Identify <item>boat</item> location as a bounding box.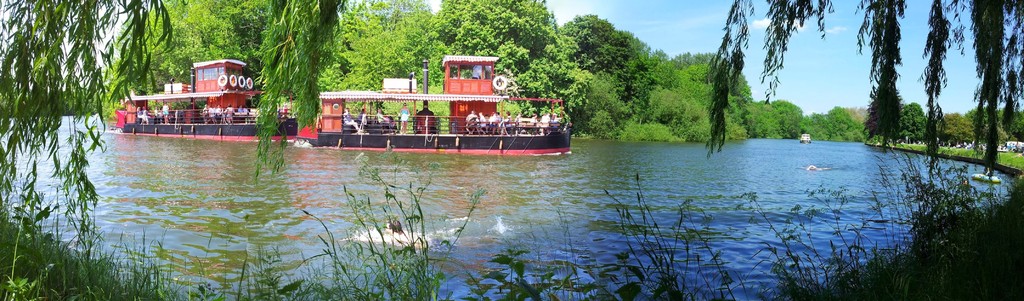
[left=276, top=57, right=594, bottom=149].
